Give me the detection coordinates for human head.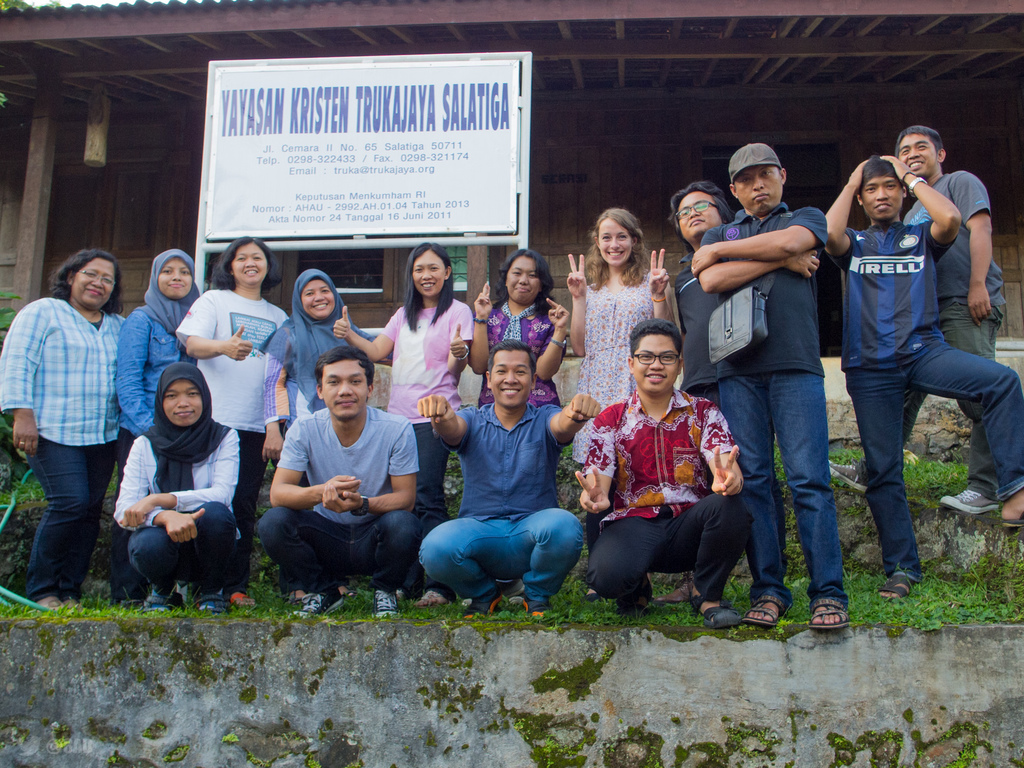
select_region(897, 124, 947, 179).
